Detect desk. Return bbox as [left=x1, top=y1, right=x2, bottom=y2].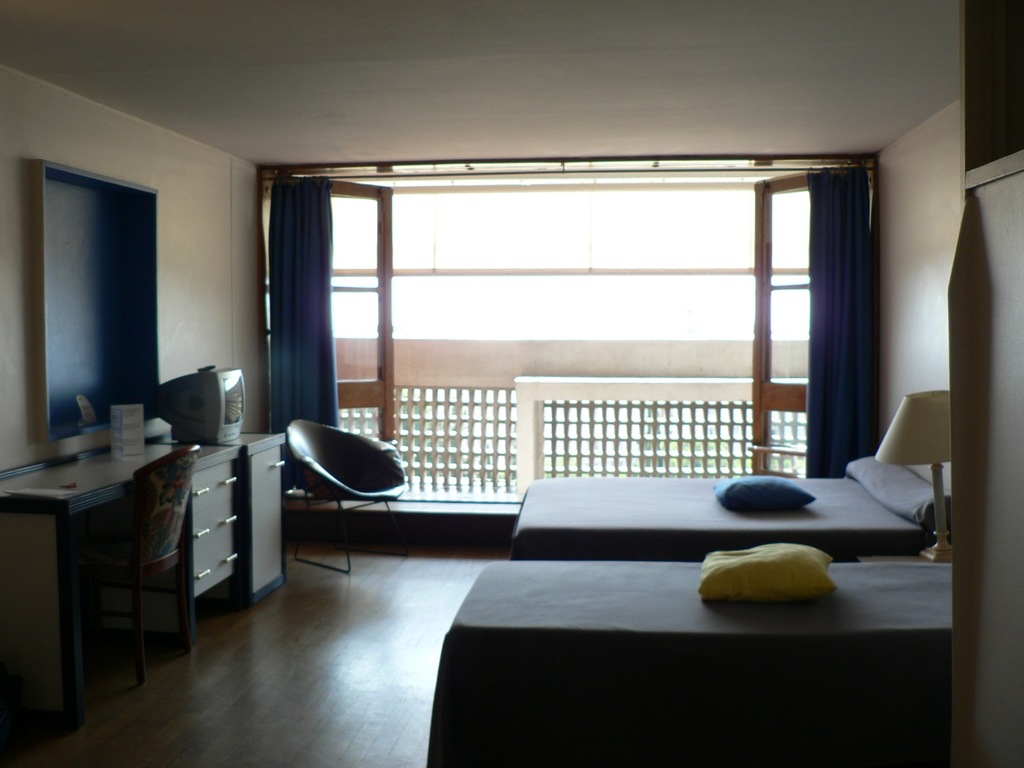
[left=15, top=385, right=296, bottom=690].
